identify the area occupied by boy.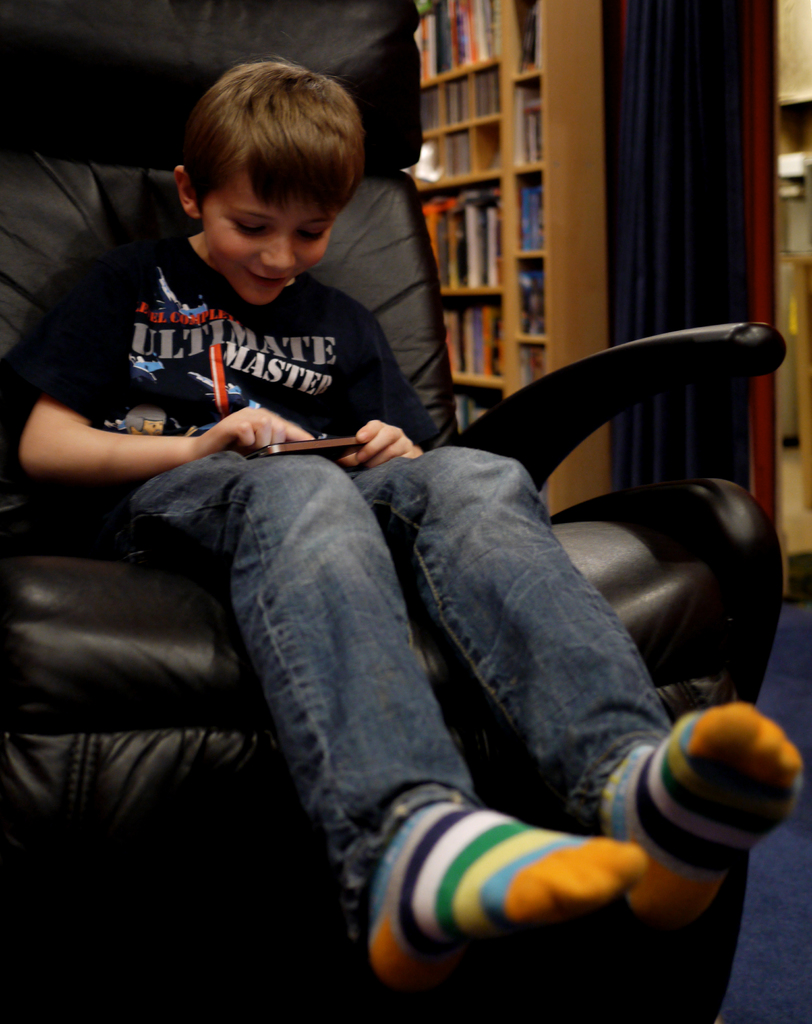
Area: box=[106, 88, 682, 940].
